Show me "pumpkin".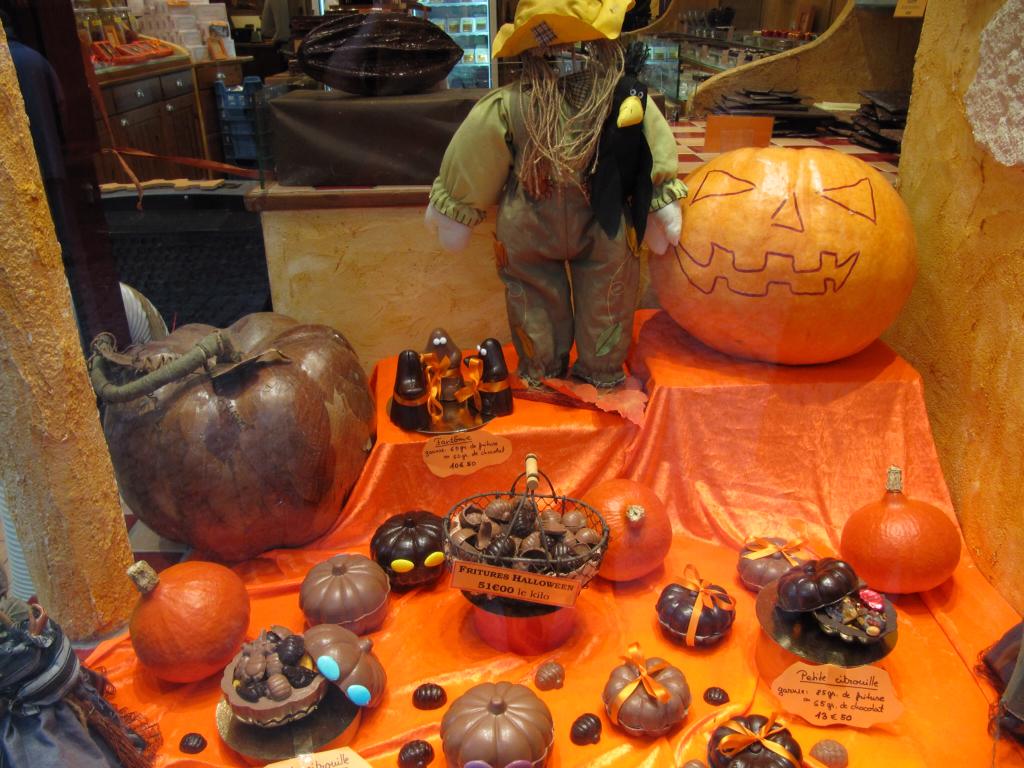
"pumpkin" is here: <box>775,554,899,646</box>.
